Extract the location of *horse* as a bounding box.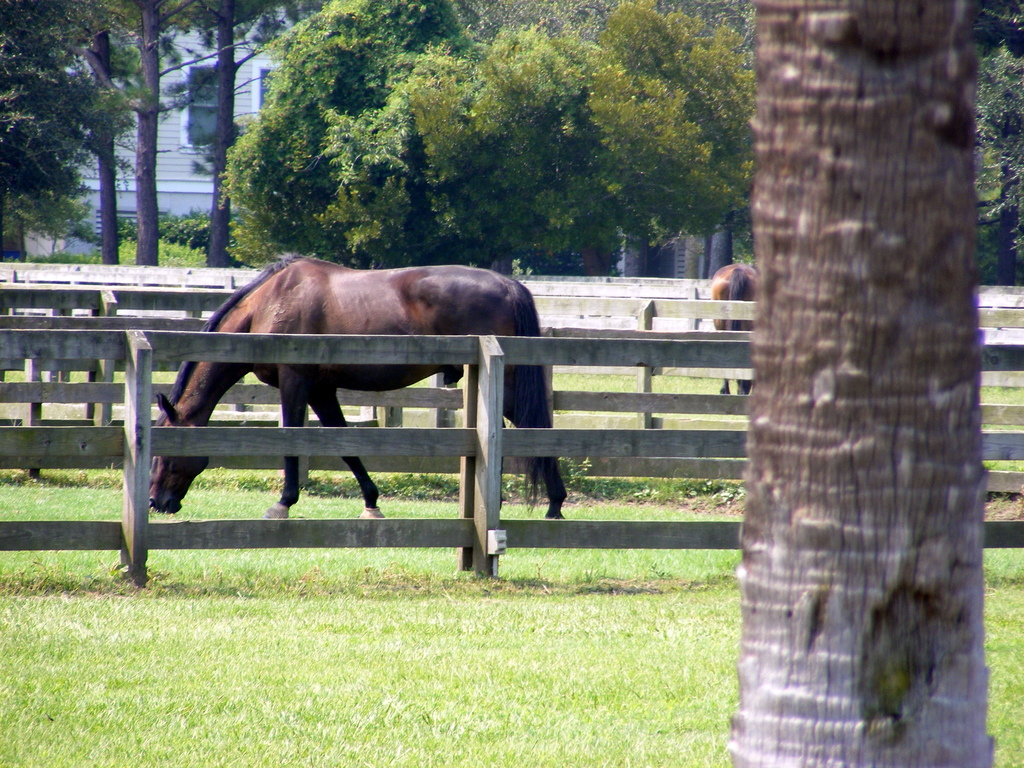
[x1=150, y1=256, x2=567, y2=523].
